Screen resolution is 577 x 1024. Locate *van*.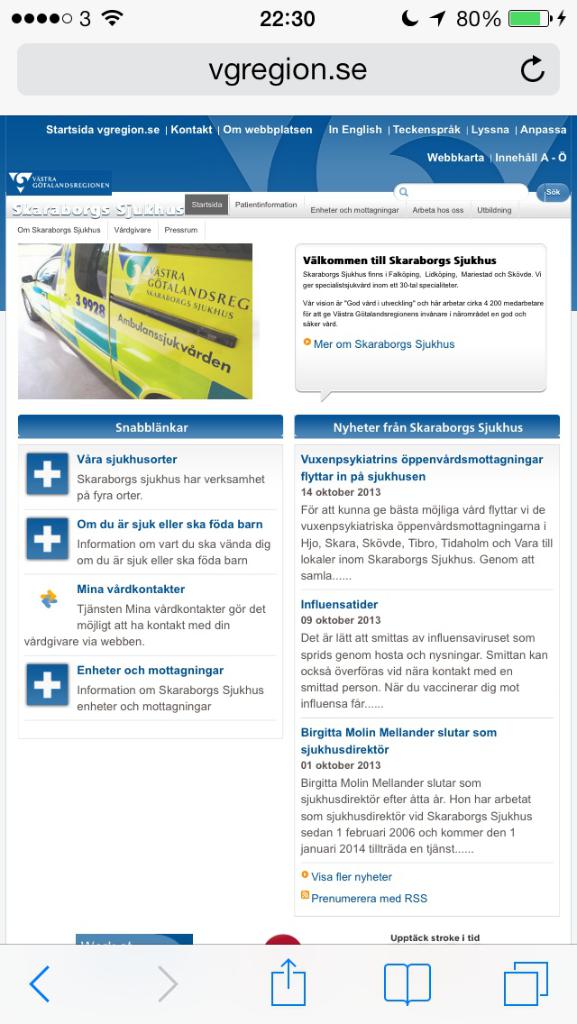
<bbox>14, 243, 249, 402</bbox>.
